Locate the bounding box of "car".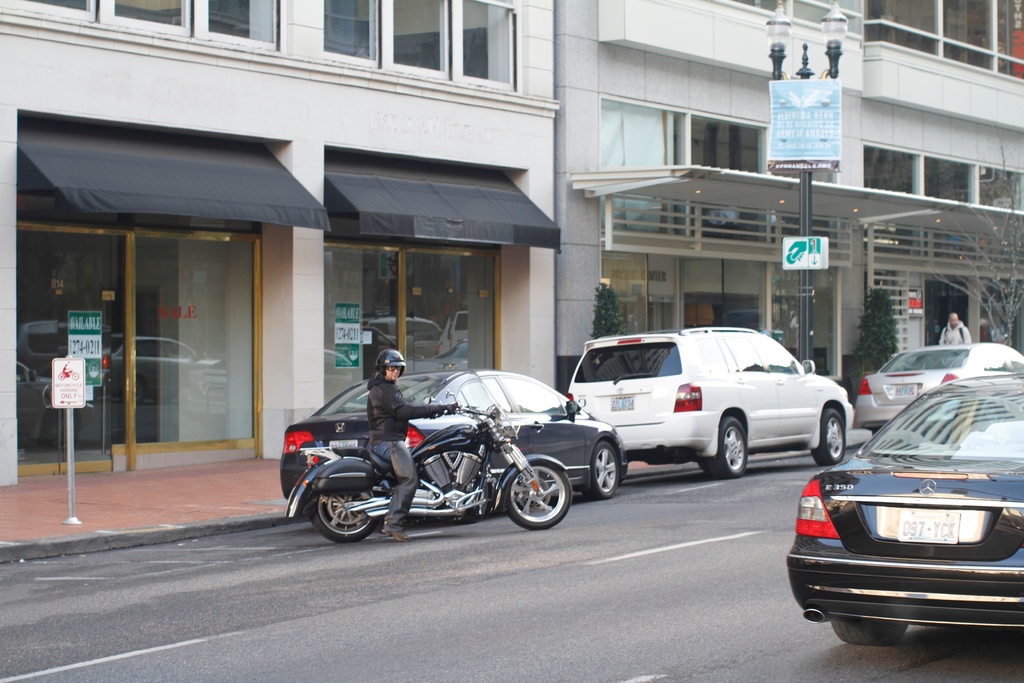
Bounding box: detection(785, 367, 1023, 647).
